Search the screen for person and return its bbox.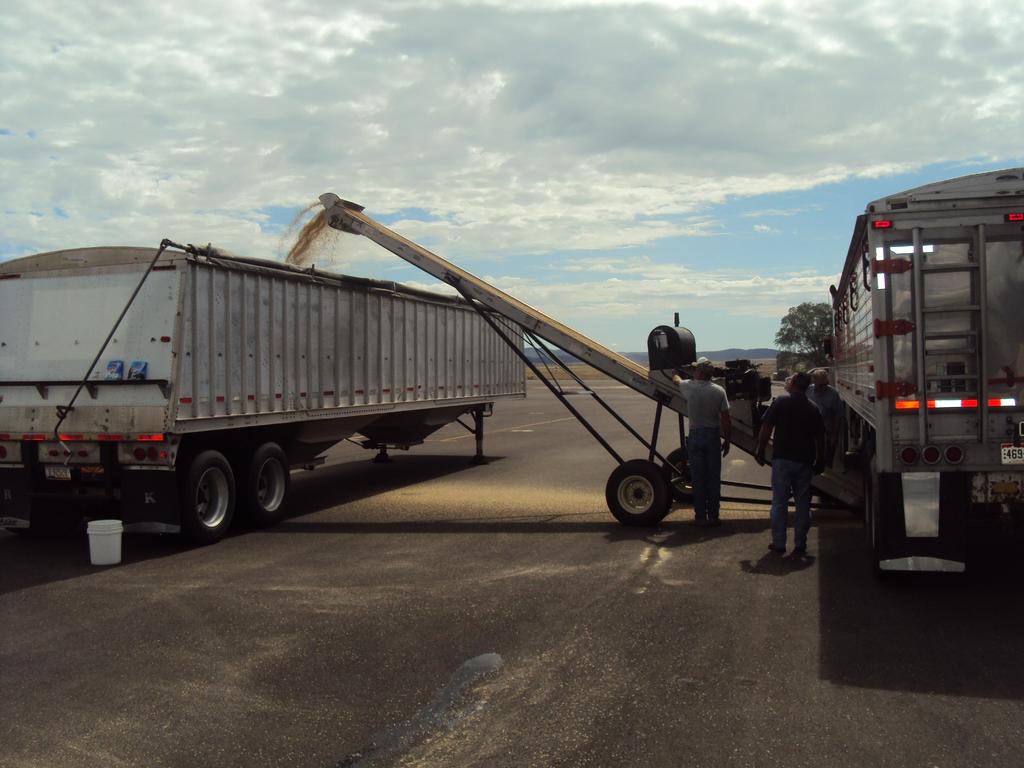
Found: left=671, top=356, right=733, bottom=522.
